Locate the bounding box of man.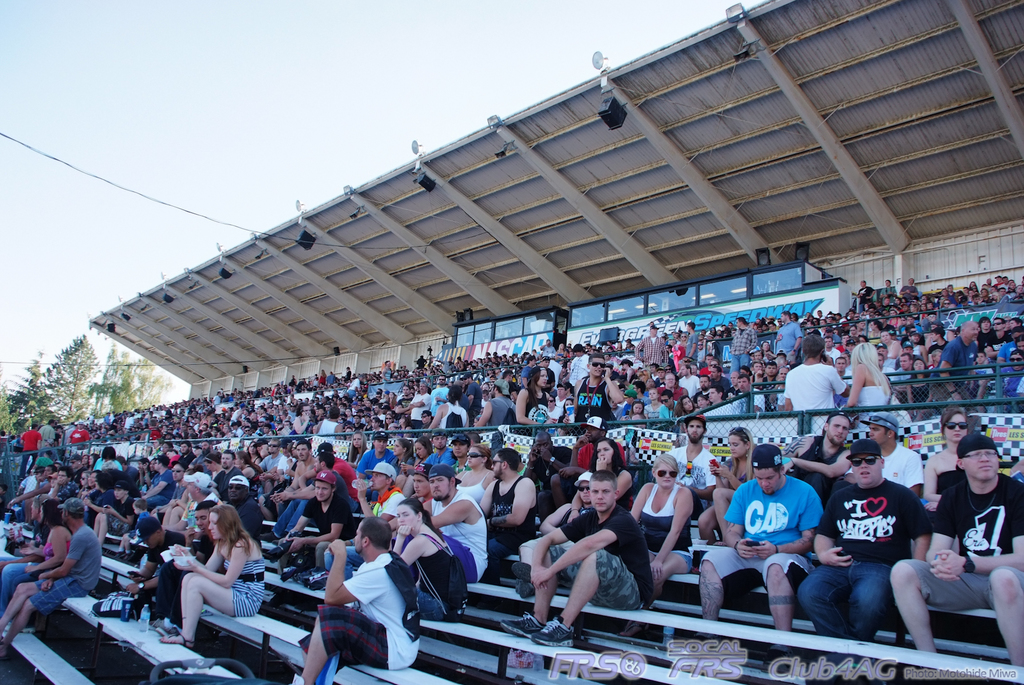
Bounding box: box=[158, 468, 218, 548].
